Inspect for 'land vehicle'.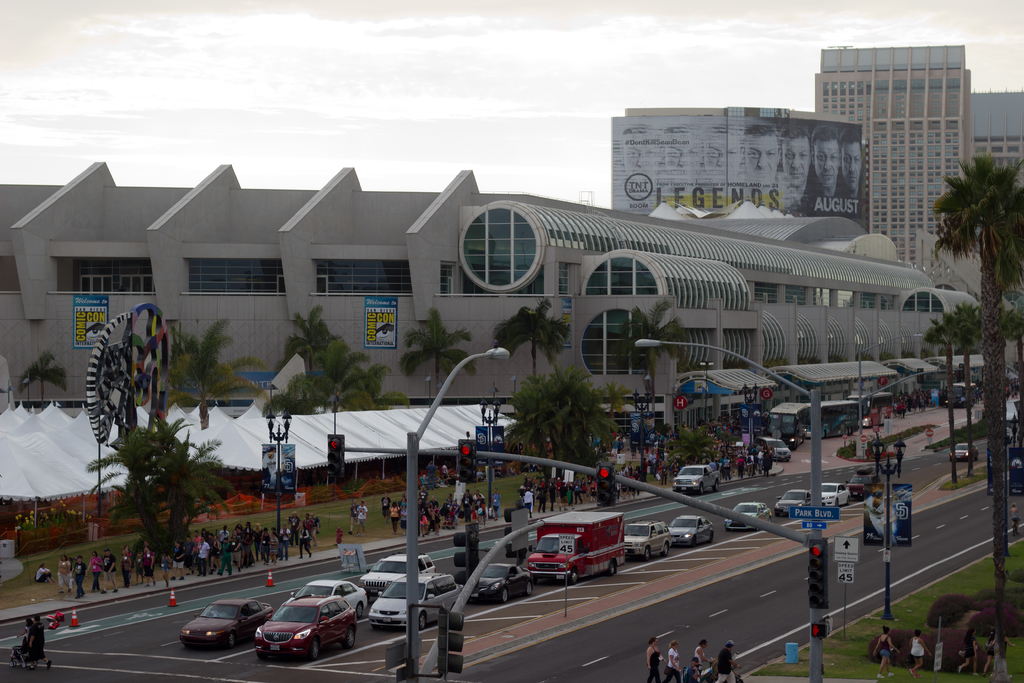
Inspection: Rect(767, 402, 861, 441).
